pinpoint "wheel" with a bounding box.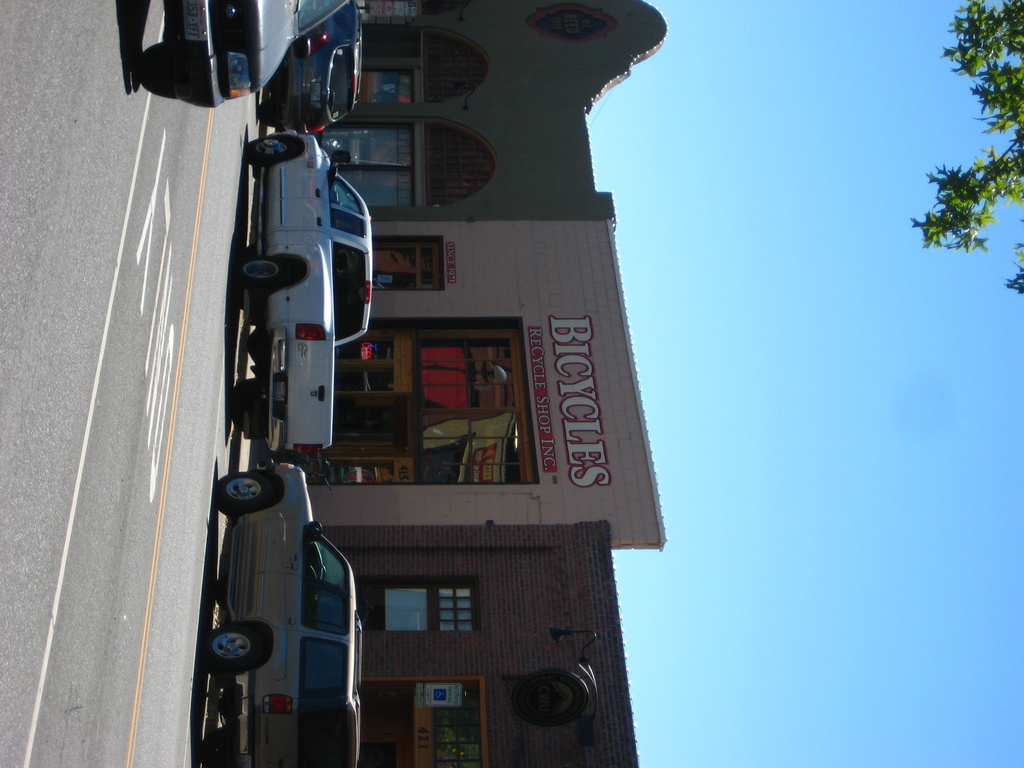
<bbox>234, 257, 292, 288</bbox>.
